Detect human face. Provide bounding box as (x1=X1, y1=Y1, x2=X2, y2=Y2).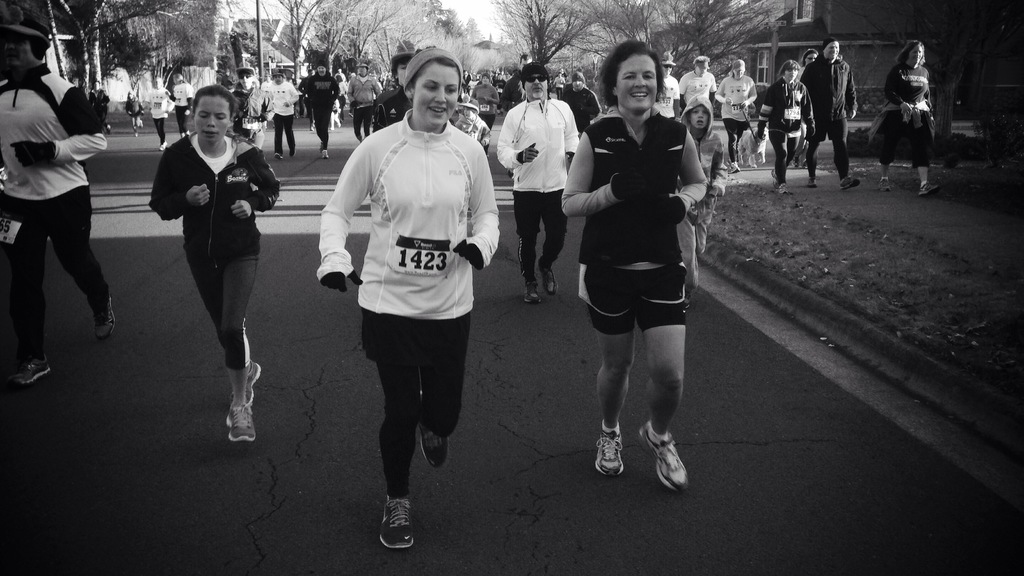
(x1=910, y1=45, x2=922, y2=65).
